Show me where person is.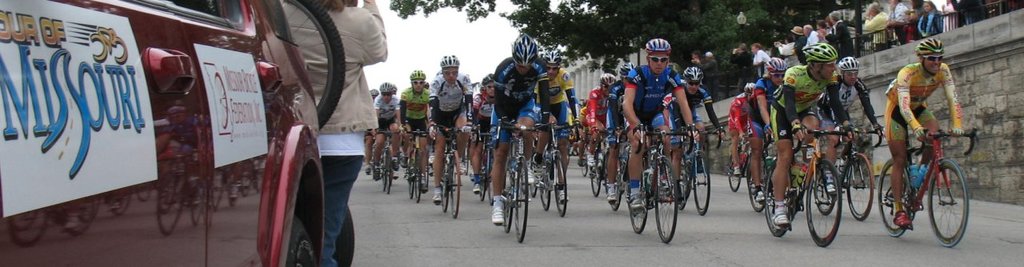
person is at region(747, 53, 788, 206).
